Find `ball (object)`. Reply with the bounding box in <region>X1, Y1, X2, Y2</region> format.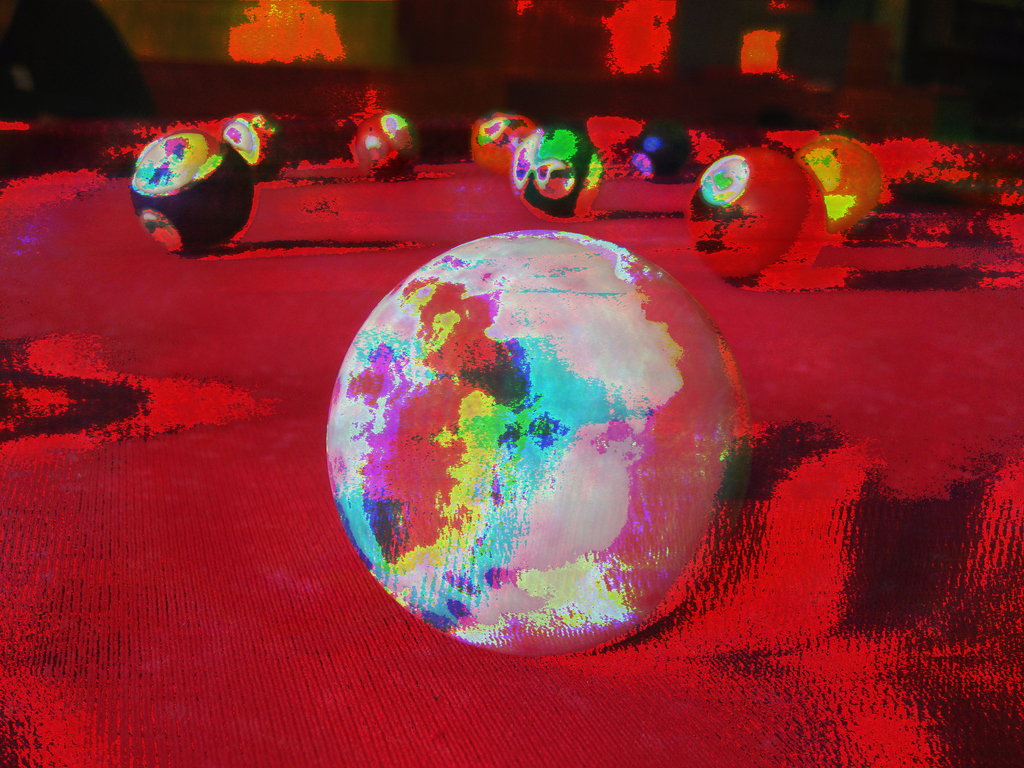
<region>635, 126, 693, 182</region>.
